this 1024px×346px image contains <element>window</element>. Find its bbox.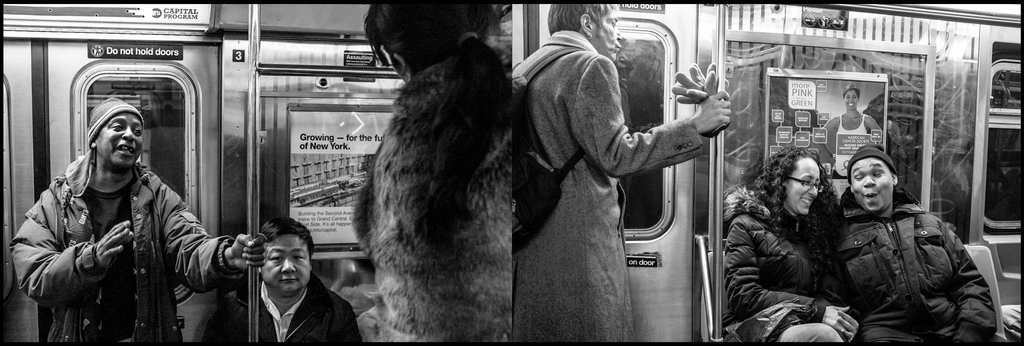
<bbox>984, 45, 1023, 238</bbox>.
